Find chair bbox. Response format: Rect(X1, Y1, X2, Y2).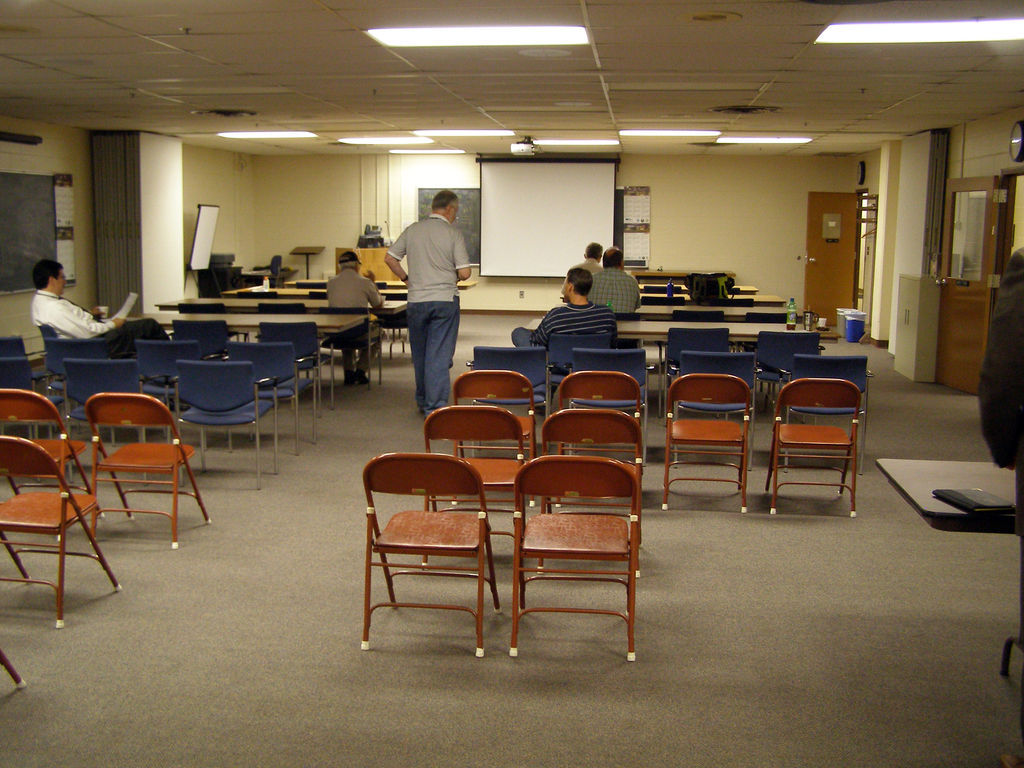
Rect(546, 329, 620, 403).
